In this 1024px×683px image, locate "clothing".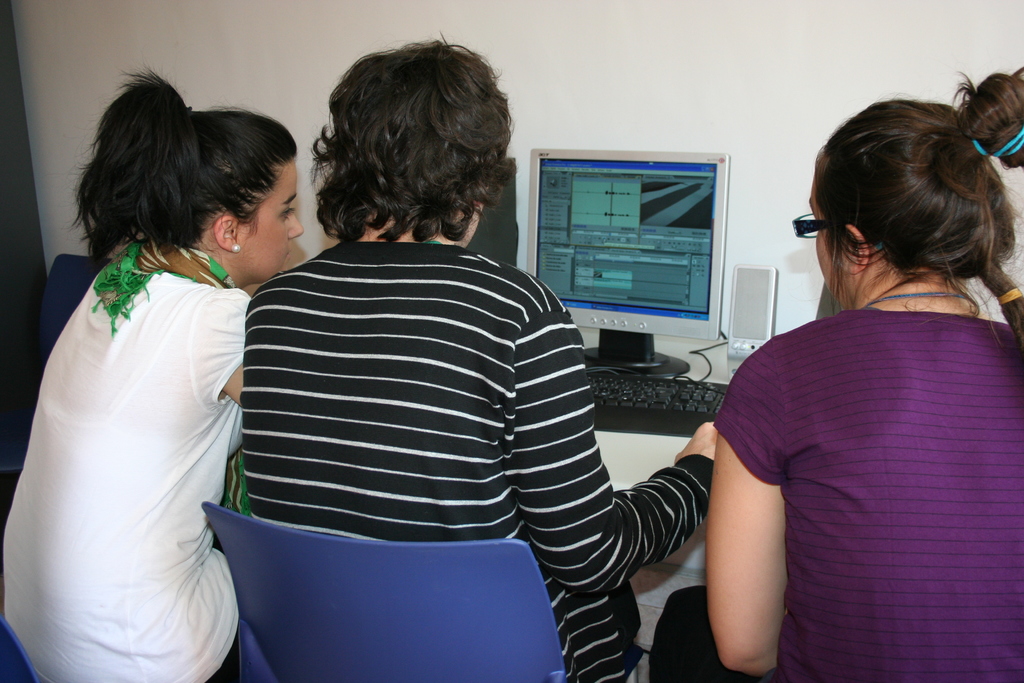
Bounding box: {"left": 815, "top": 281, "right": 843, "bottom": 321}.
